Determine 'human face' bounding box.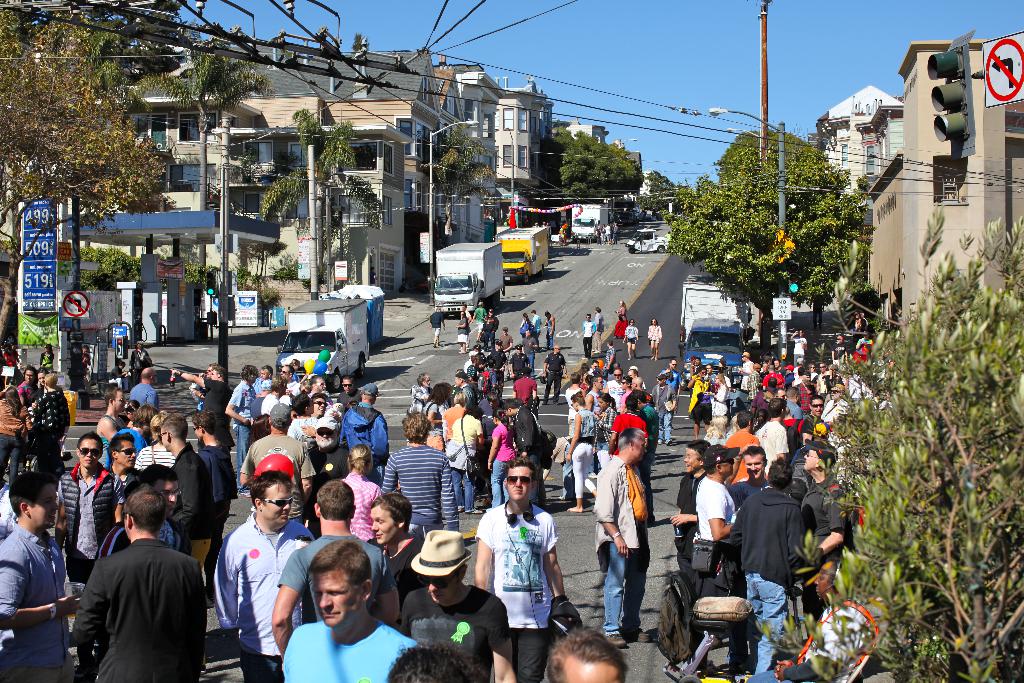
Determined: <box>797,329,803,338</box>.
